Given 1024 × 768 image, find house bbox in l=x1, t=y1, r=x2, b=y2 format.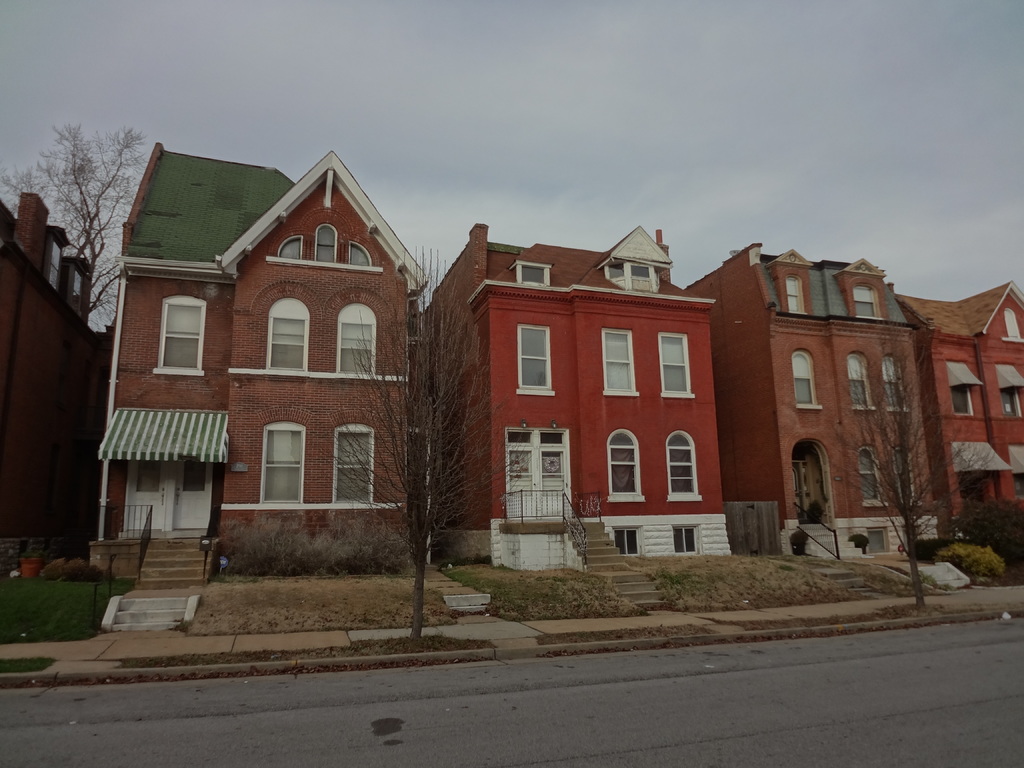
l=681, t=243, r=949, b=562.
